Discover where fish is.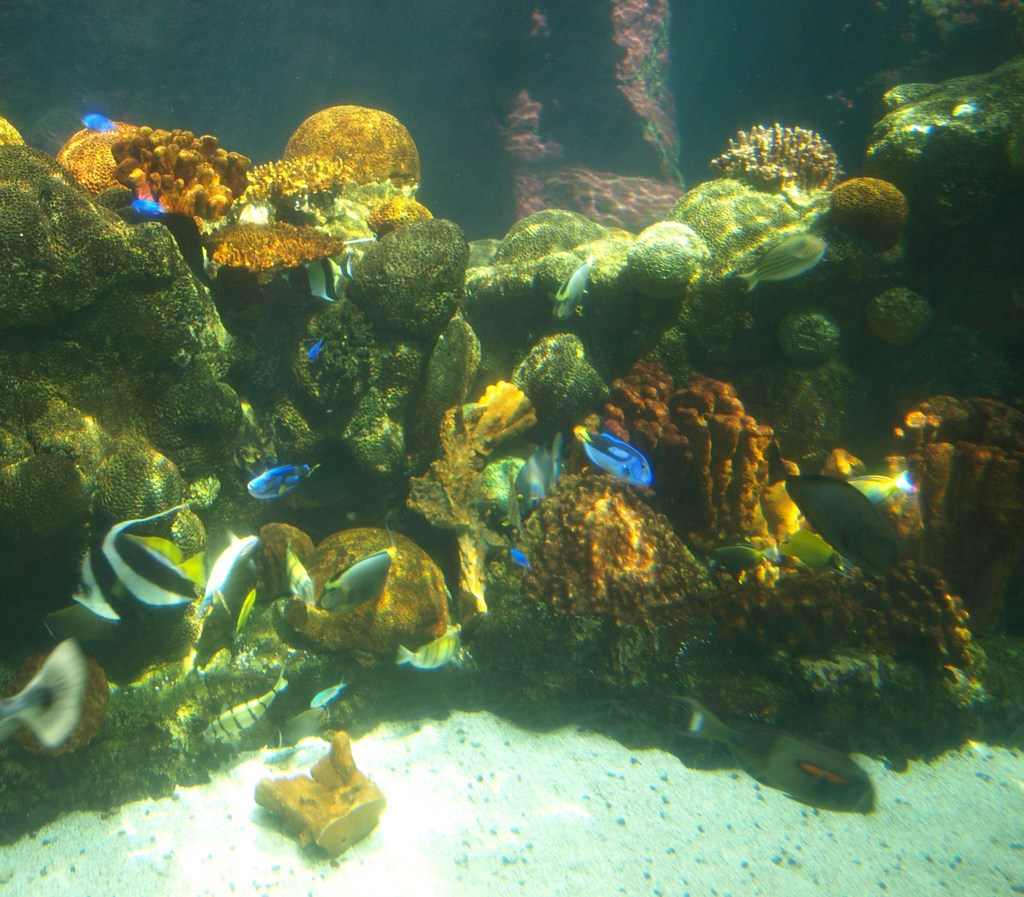
Discovered at detection(675, 694, 877, 814).
